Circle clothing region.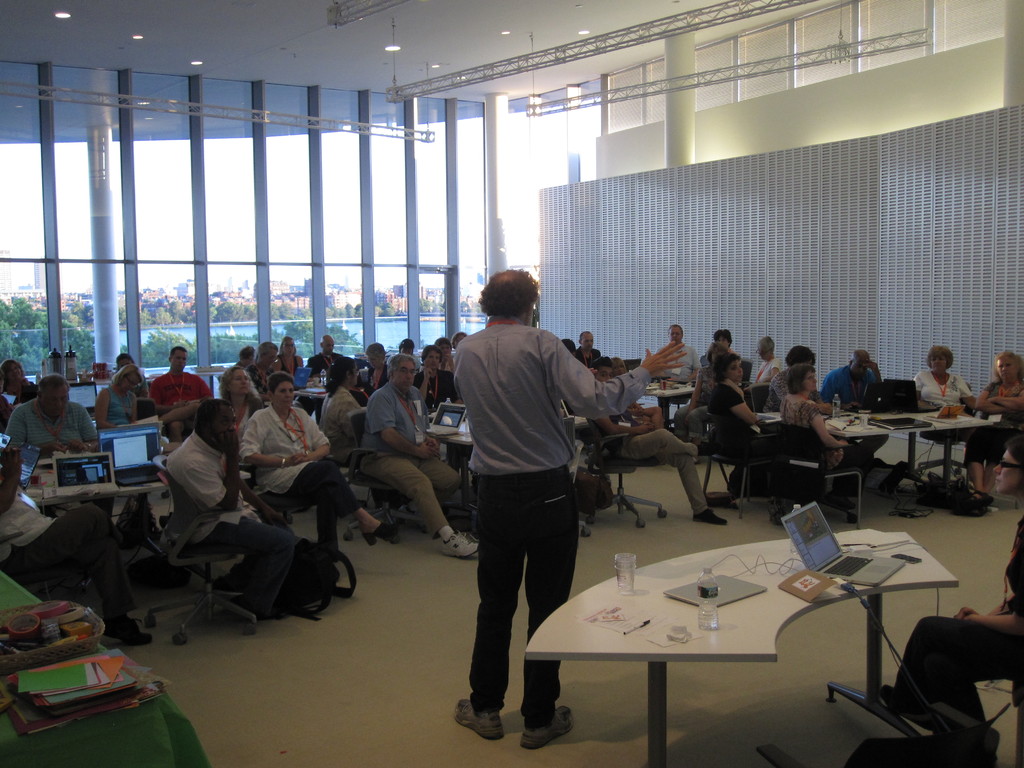
Region: x1=351, y1=381, x2=449, y2=540.
